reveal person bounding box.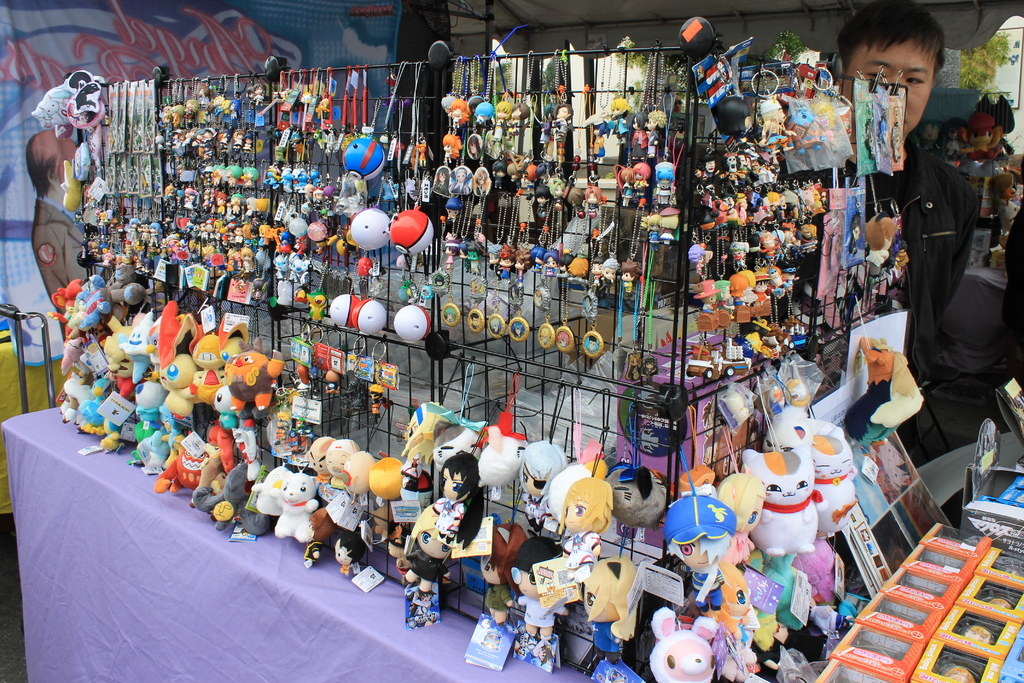
Revealed: {"x1": 244, "y1": 199, "x2": 254, "y2": 218}.
